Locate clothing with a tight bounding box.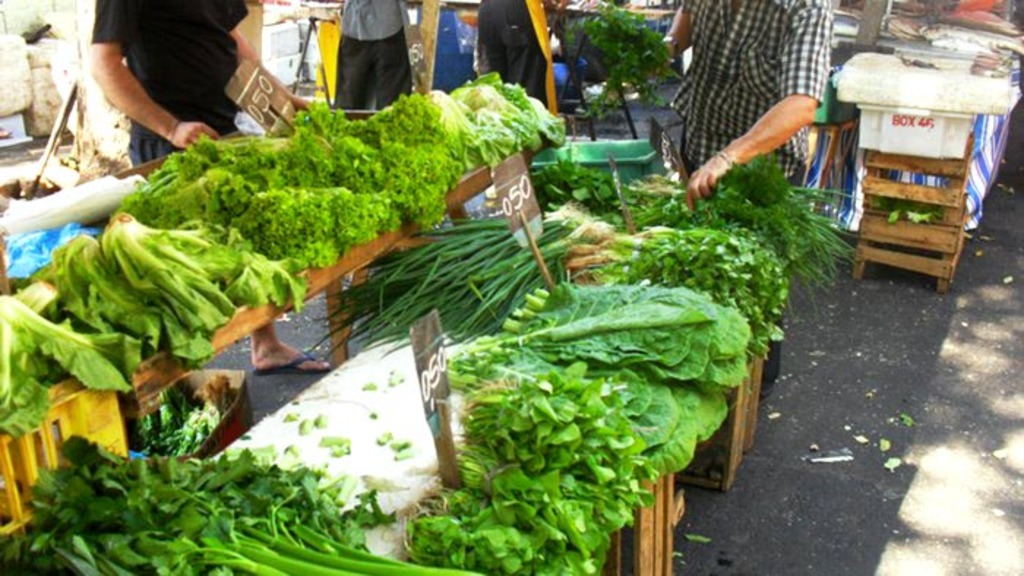
<region>88, 0, 250, 168</region>.
